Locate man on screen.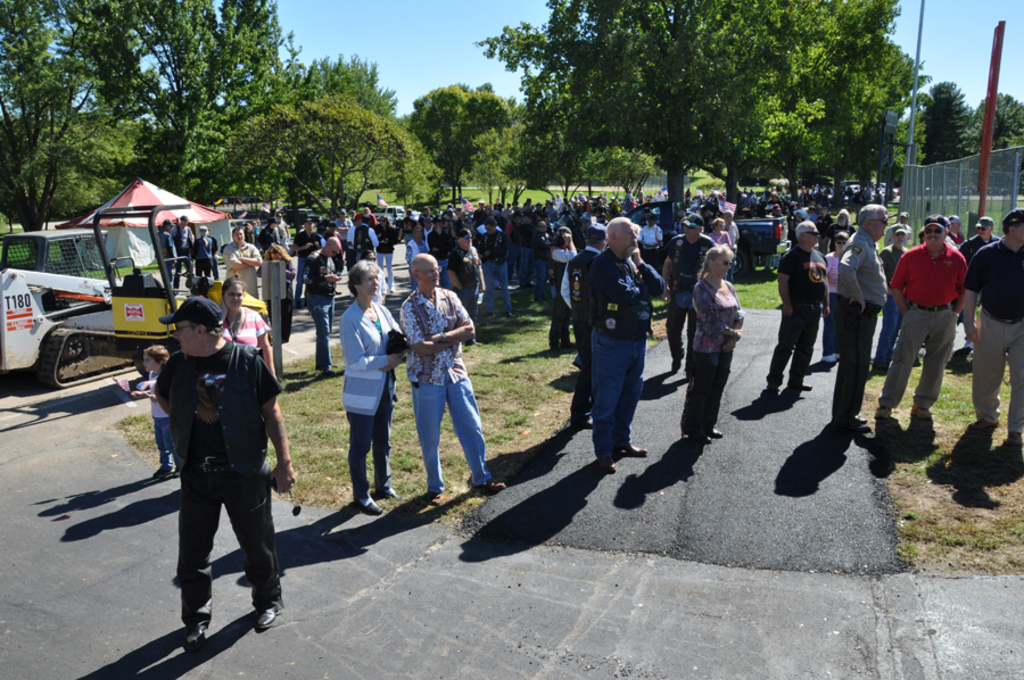
On screen at <bbox>586, 213, 664, 467</bbox>.
